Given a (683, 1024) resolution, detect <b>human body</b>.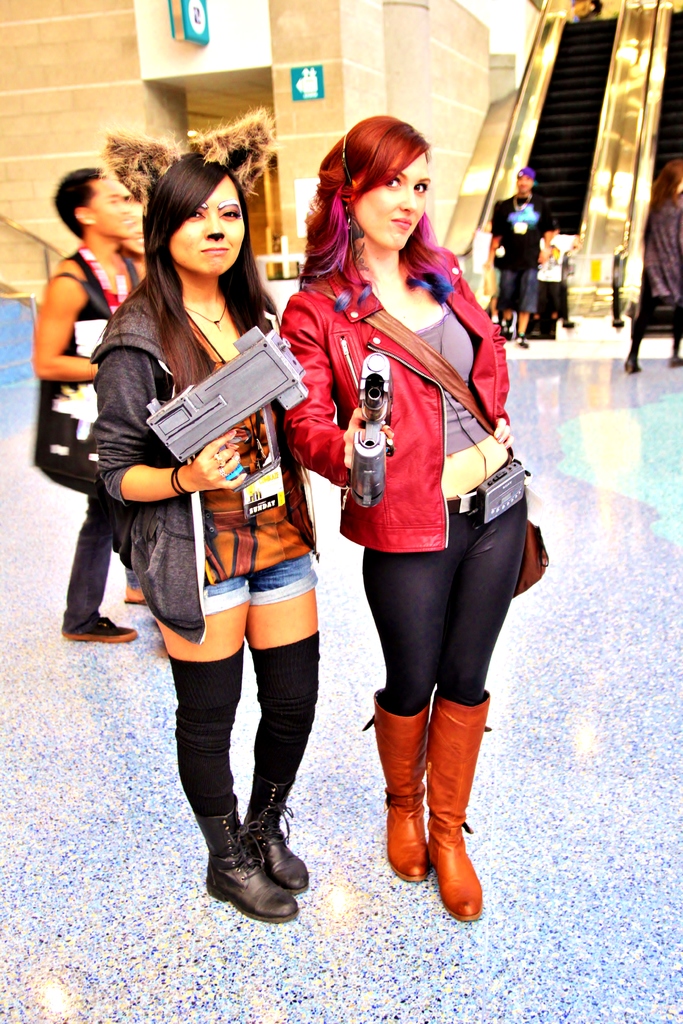
<box>31,243,152,648</box>.
